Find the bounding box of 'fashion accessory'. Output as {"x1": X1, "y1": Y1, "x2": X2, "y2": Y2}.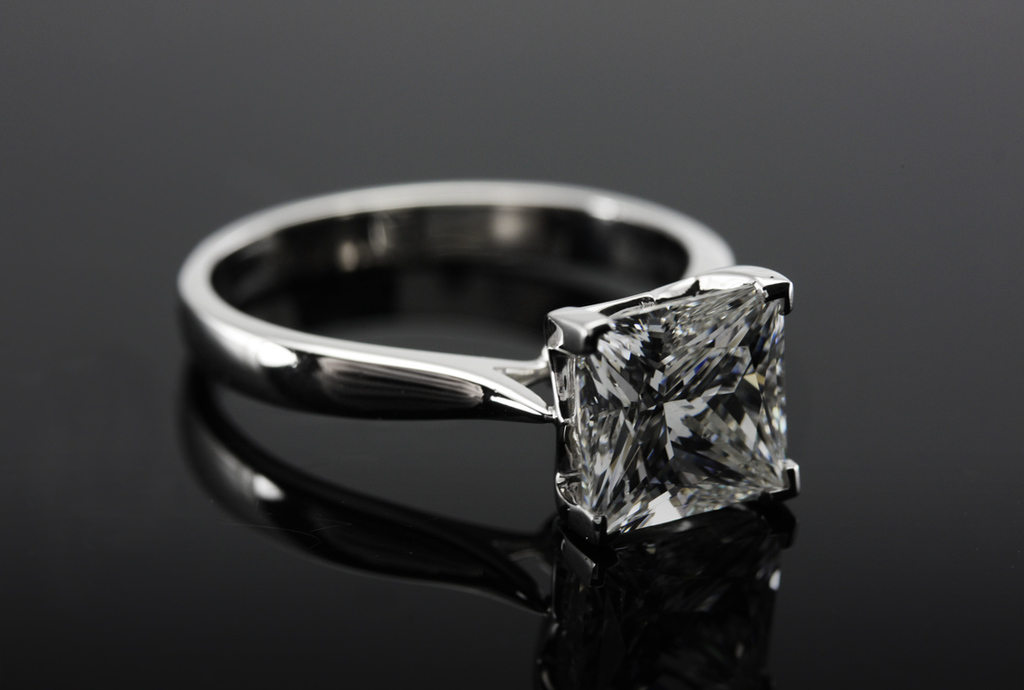
{"x1": 177, "y1": 177, "x2": 802, "y2": 539}.
